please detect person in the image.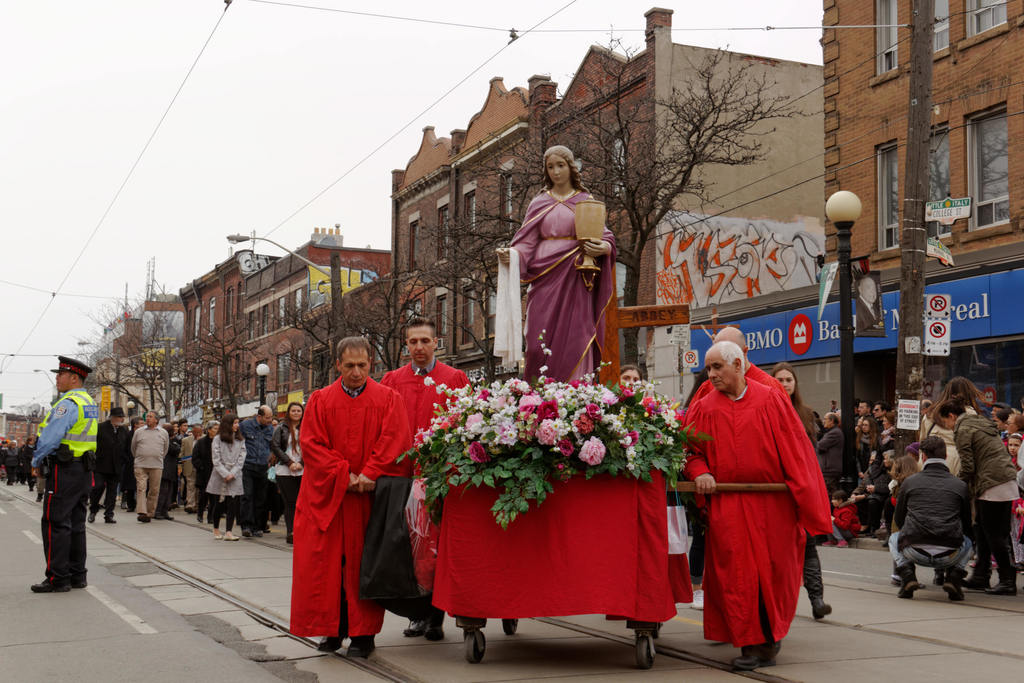
(x1=7, y1=435, x2=17, y2=491).
